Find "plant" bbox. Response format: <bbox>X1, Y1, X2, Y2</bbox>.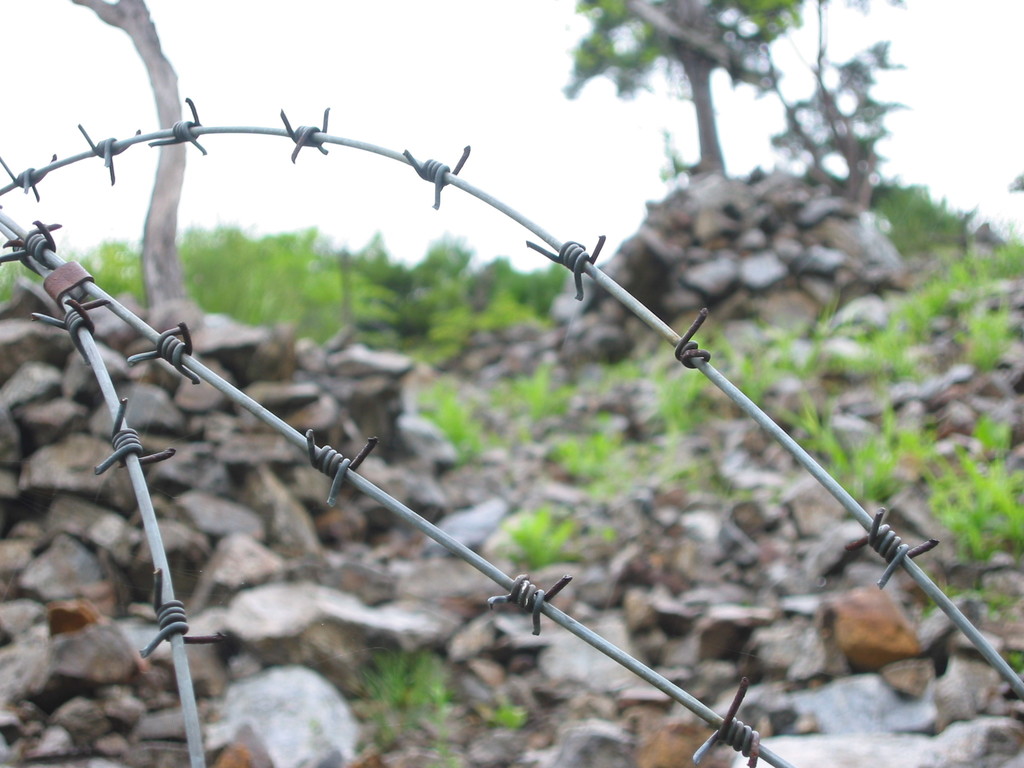
<bbox>727, 358, 765, 413</bbox>.
